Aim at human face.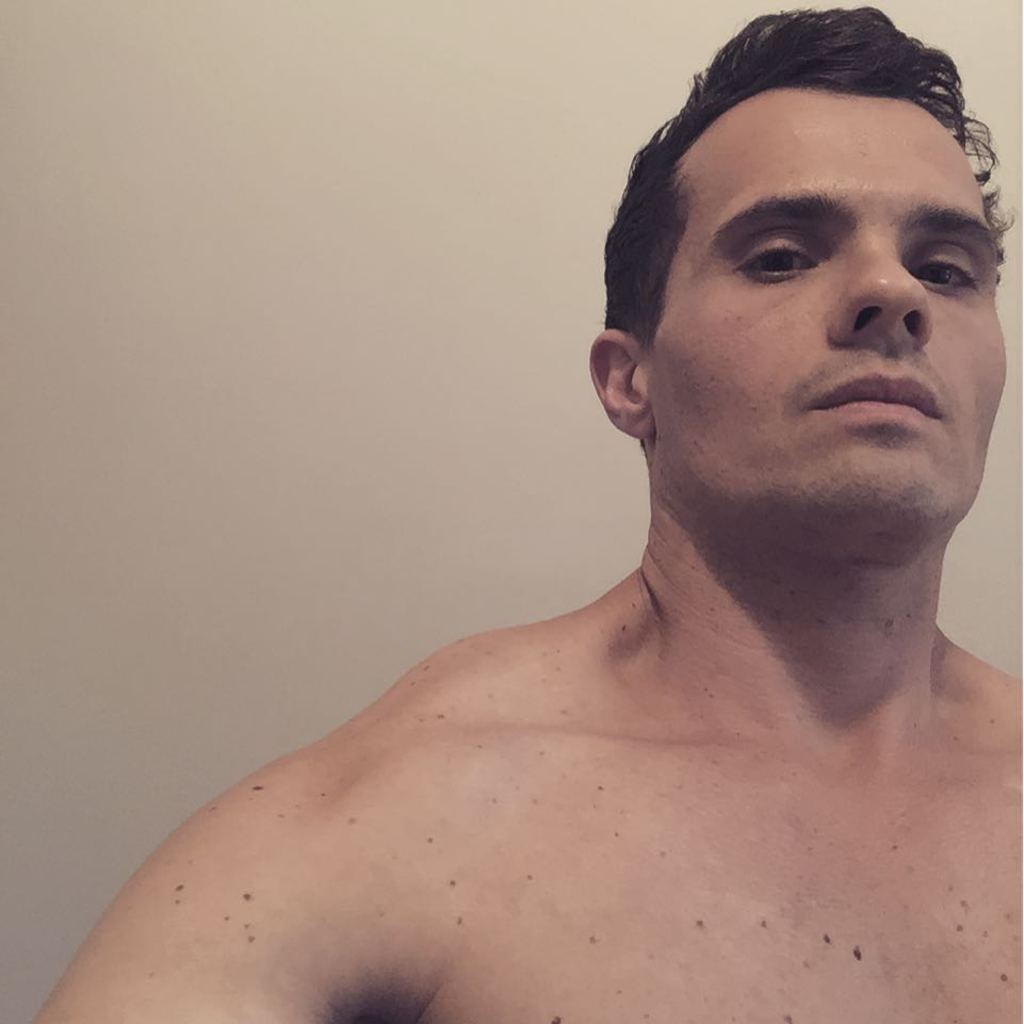
Aimed at 643, 91, 1005, 551.
